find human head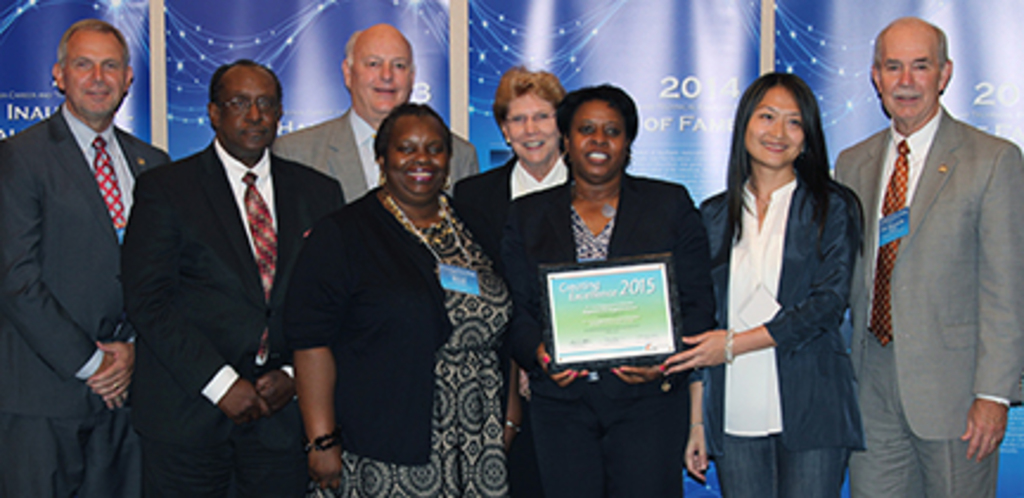
left=372, top=97, right=453, bottom=204
